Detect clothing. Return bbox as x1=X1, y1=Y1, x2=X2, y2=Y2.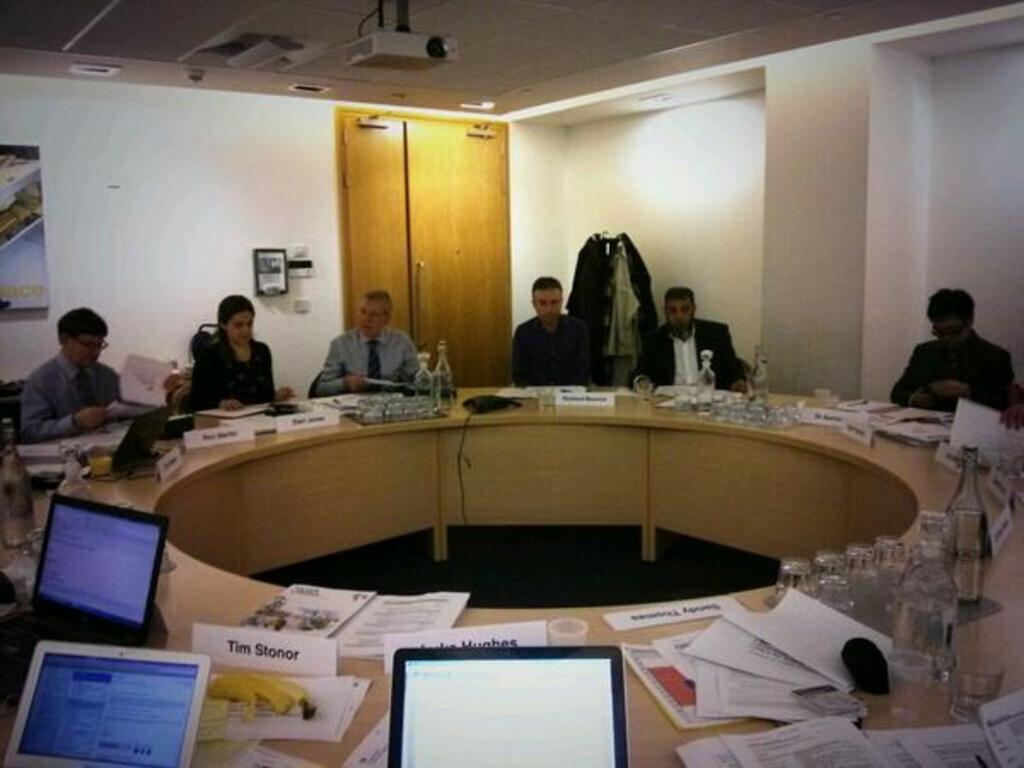
x1=881, y1=329, x2=1022, y2=432.
